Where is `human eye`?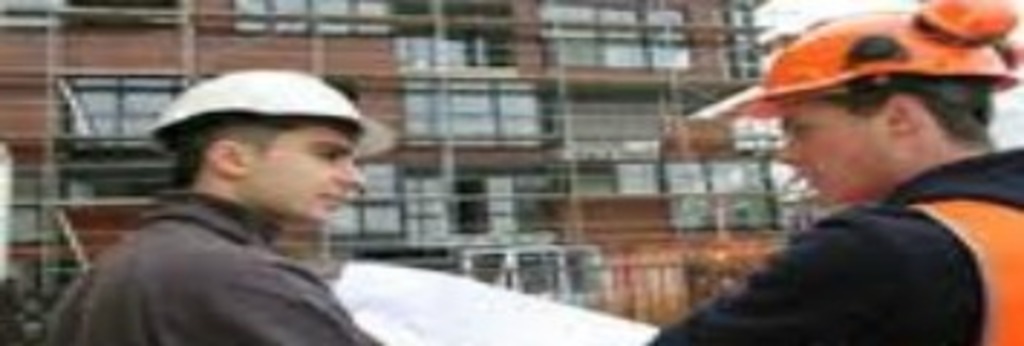
locate(790, 118, 816, 141).
